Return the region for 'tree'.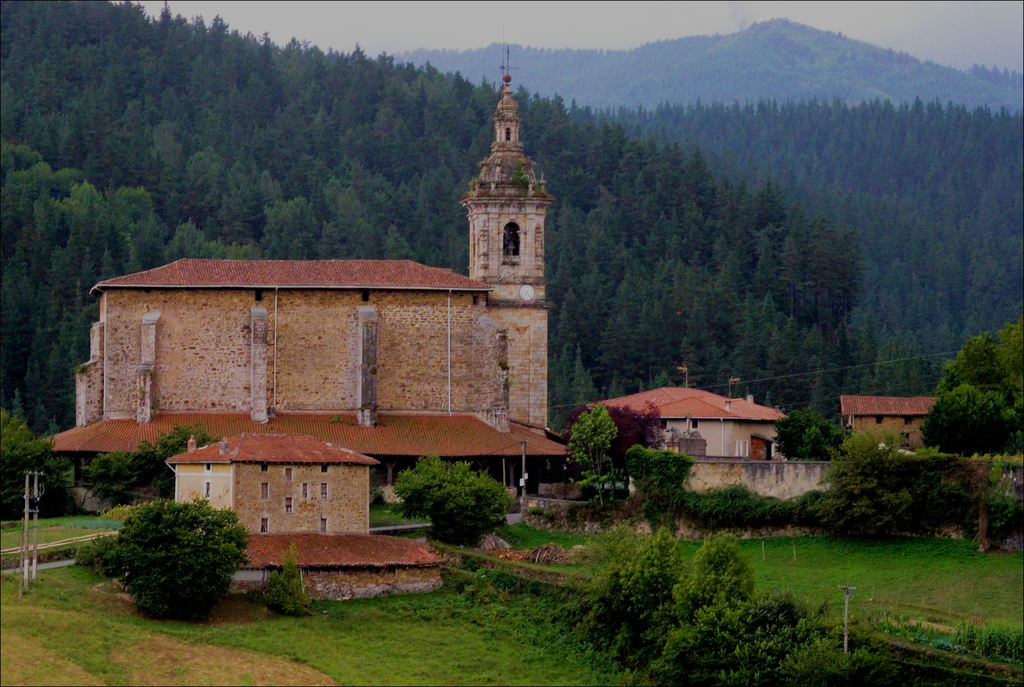
(x1=840, y1=319, x2=875, y2=377).
